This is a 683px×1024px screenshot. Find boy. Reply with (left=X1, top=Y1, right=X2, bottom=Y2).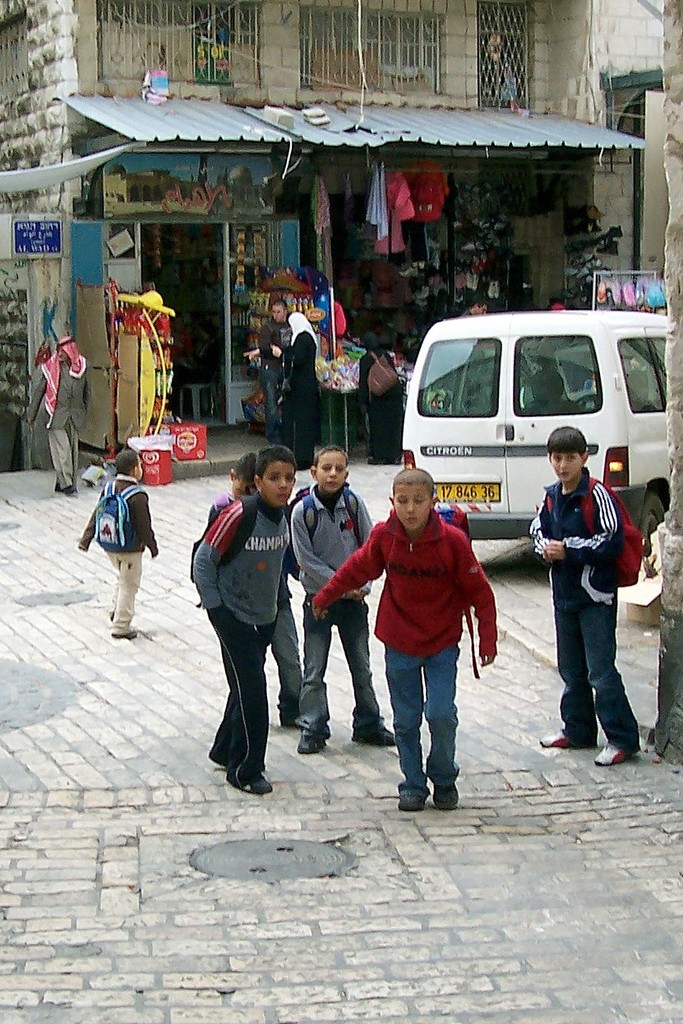
(left=321, top=465, right=515, bottom=808).
